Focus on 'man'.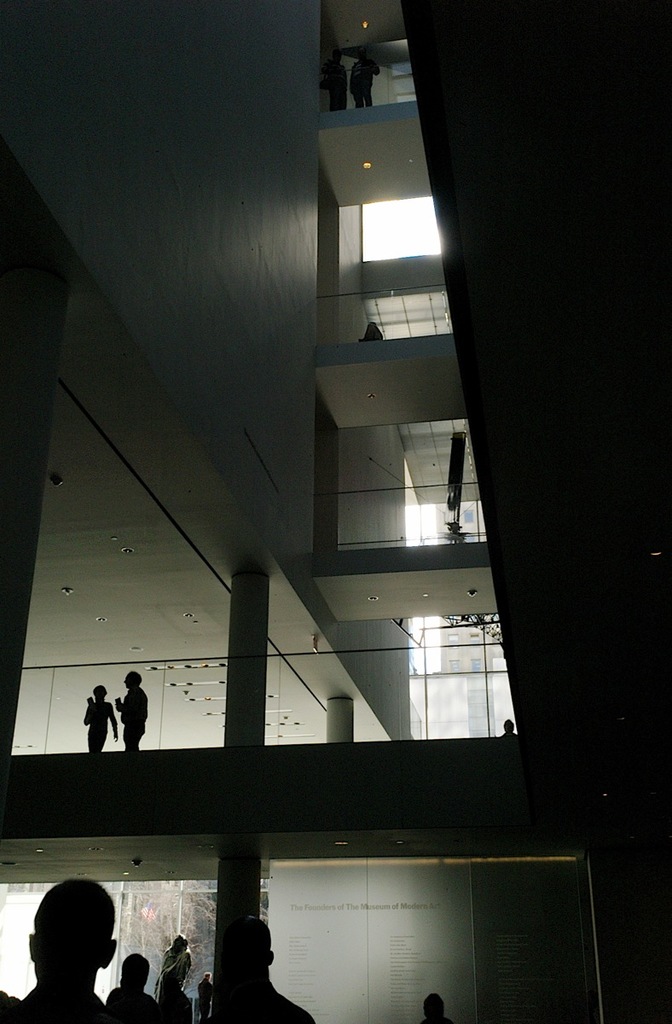
Focused at Rect(348, 44, 379, 107).
